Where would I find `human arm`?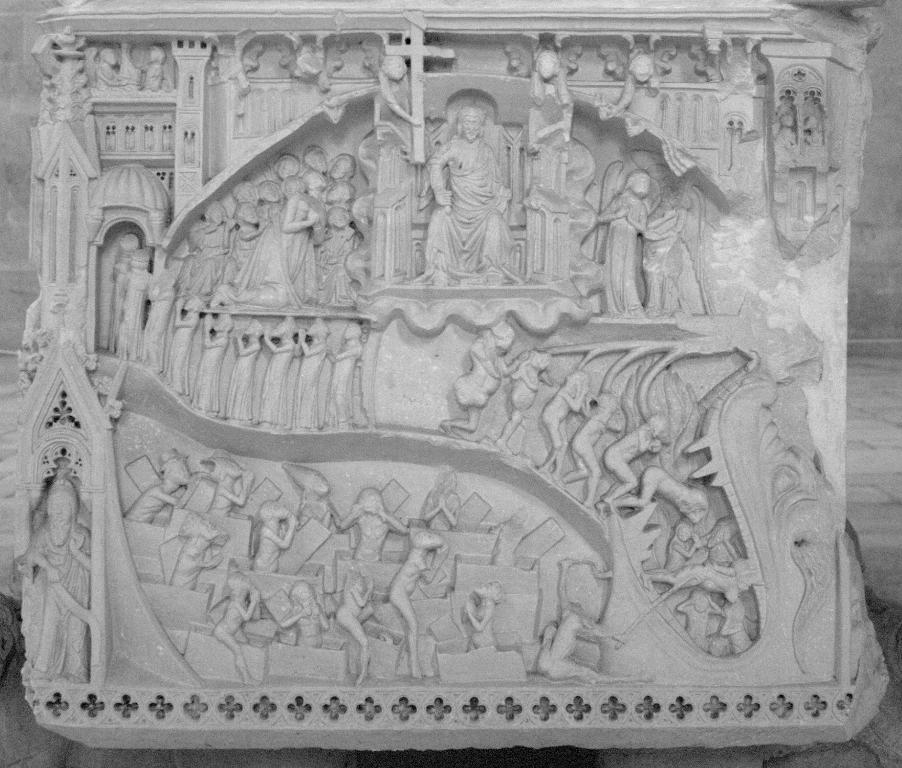
At locate(428, 138, 455, 214).
